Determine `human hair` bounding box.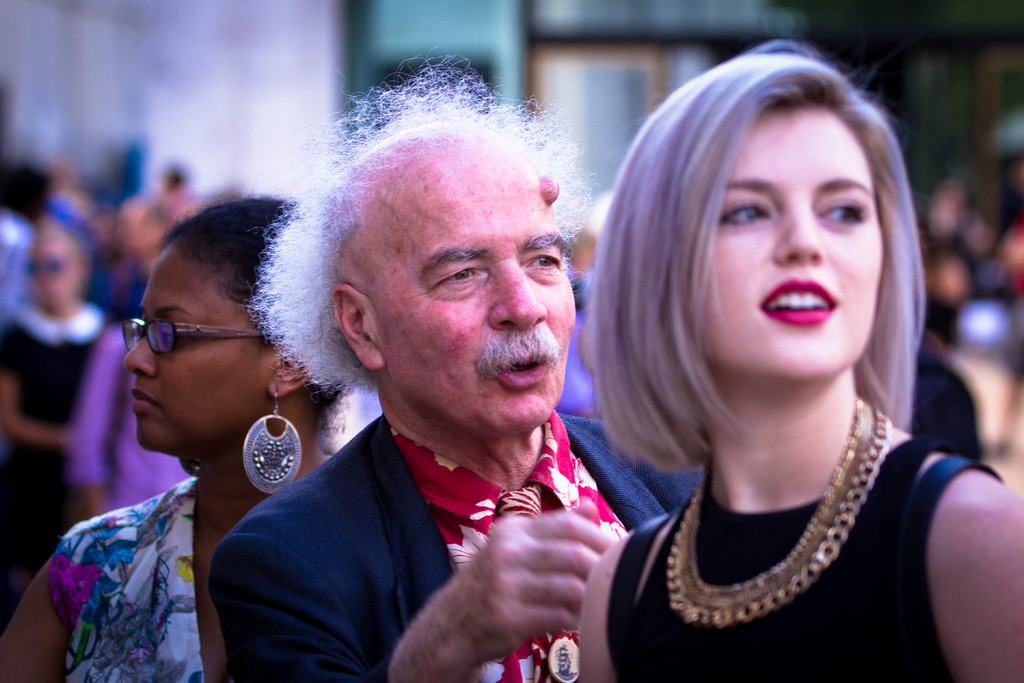
Determined: <bbox>236, 21, 591, 395</bbox>.
